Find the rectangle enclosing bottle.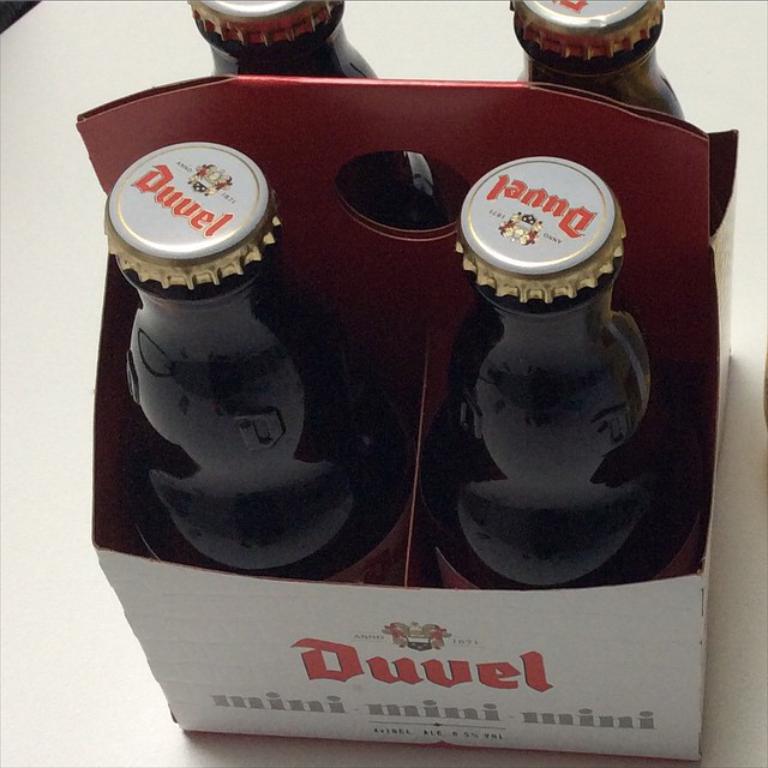
{"x1": 502, "y1": 0, "x2": 688, "y2": 120}.
